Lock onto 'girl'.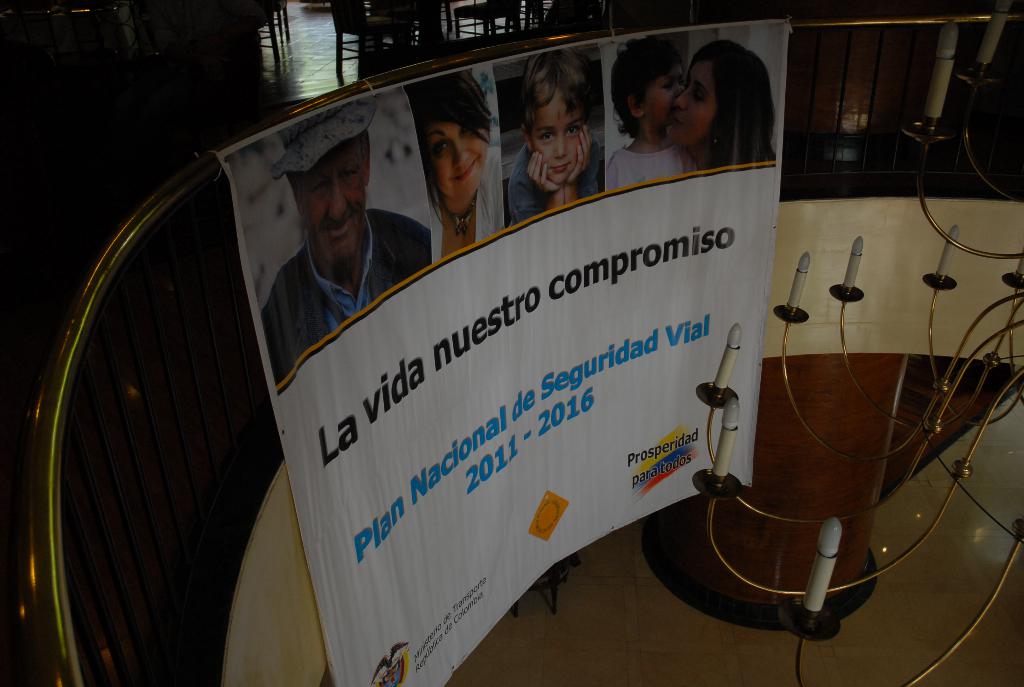
Locked: 604:38:696:182.
